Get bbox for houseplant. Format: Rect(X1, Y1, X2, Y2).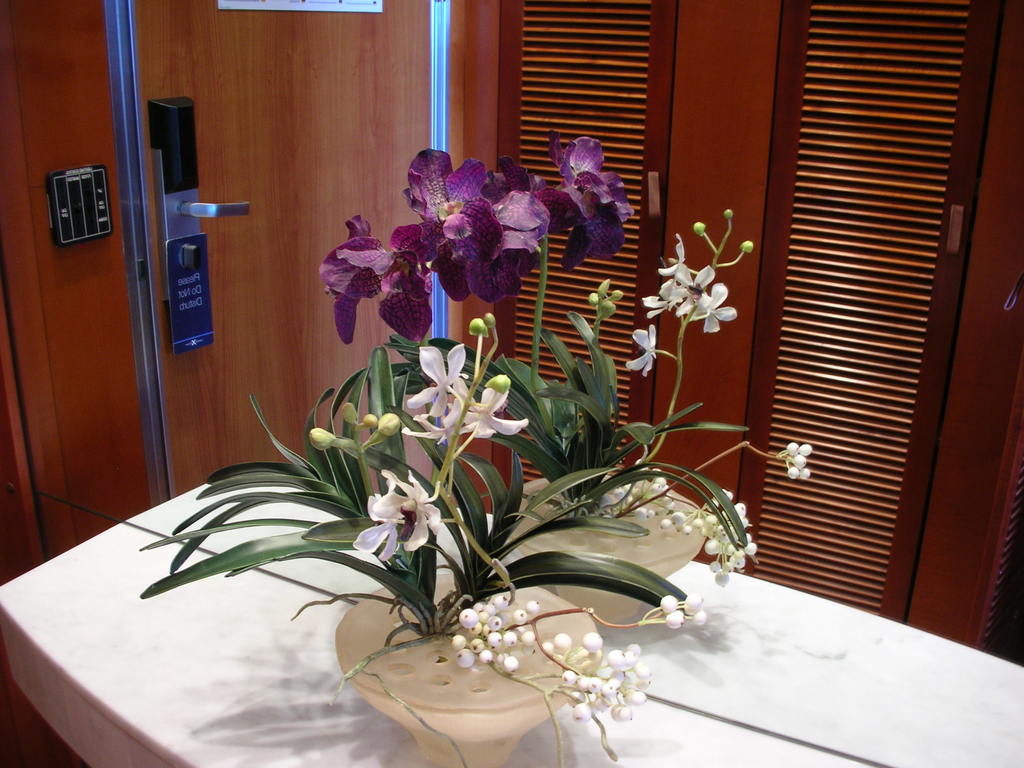
Rect(140, 310, 715, 767).
